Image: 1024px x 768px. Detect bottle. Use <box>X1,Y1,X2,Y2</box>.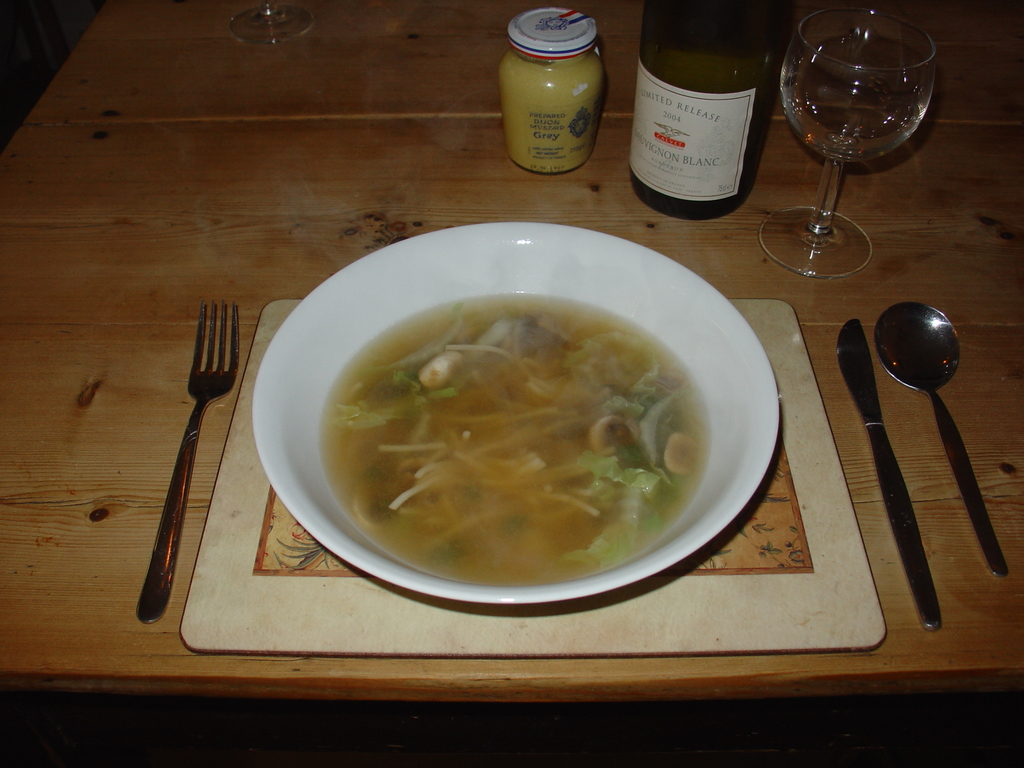
<box>630,0,774,224</box>.
